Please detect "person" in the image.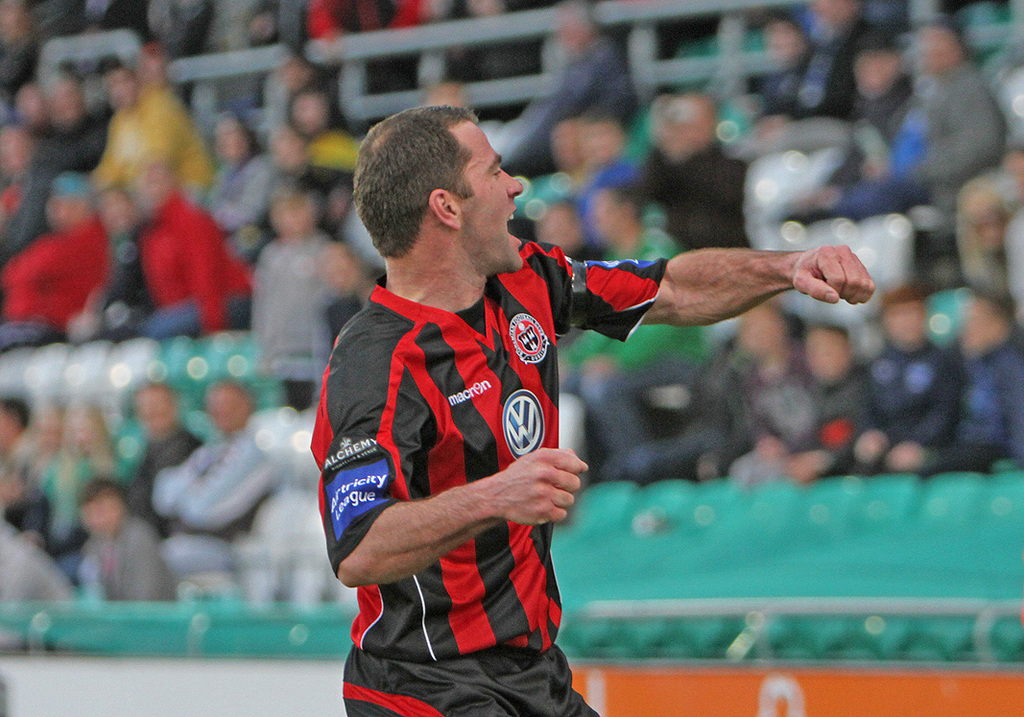
rect(0, 400, 38, 480).
